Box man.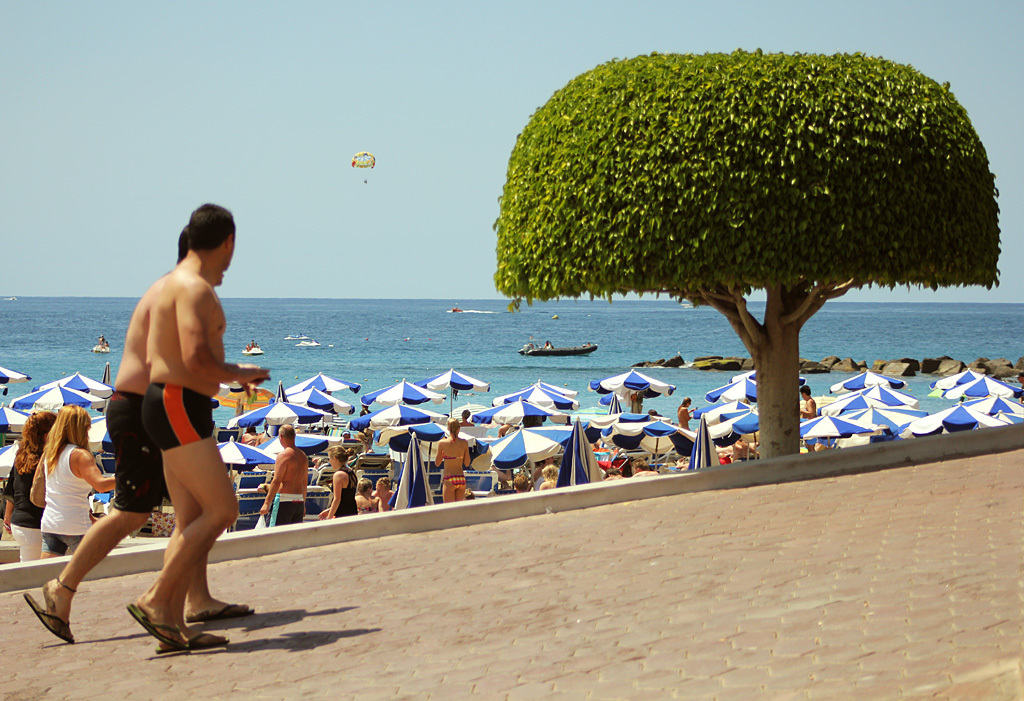
319, 443, 360, 520.
